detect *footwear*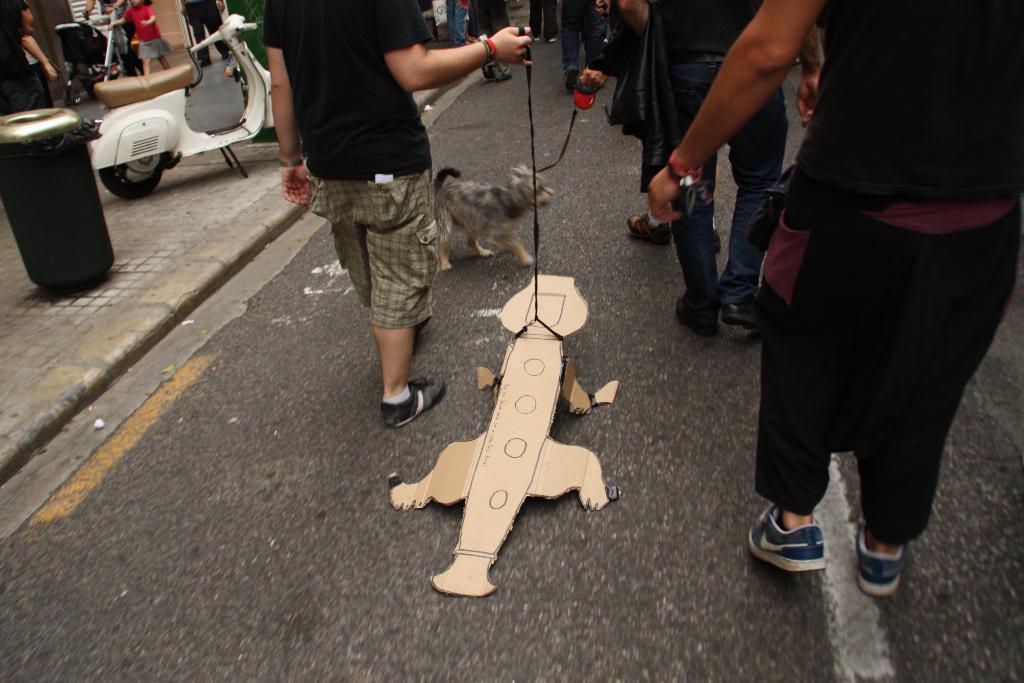
<bbox>719, 296, 771, 333</bbox>
